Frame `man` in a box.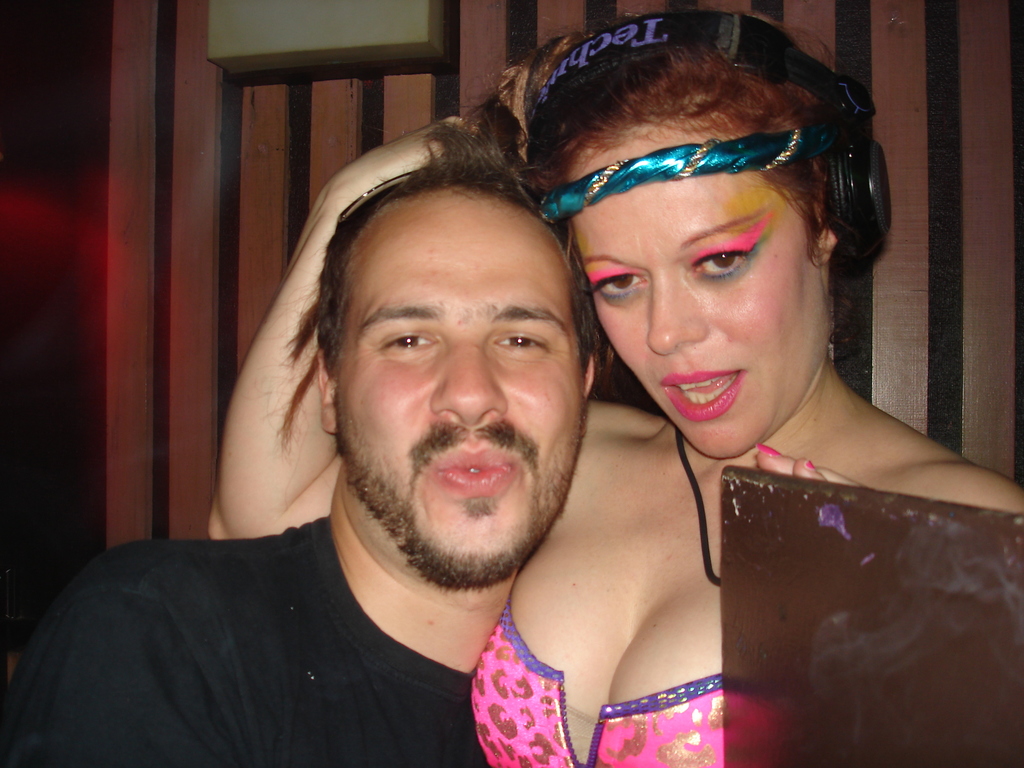
[left=10, top=257, right=716, bottom=759].
